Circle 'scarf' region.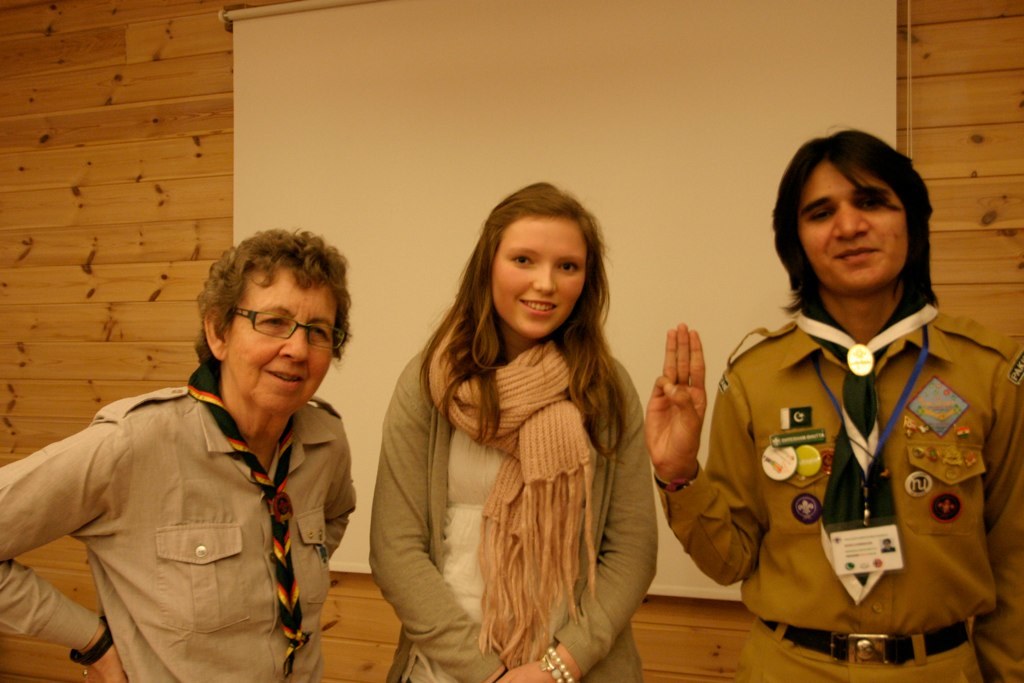
Region: BBox(793, 278, 944, 605).
